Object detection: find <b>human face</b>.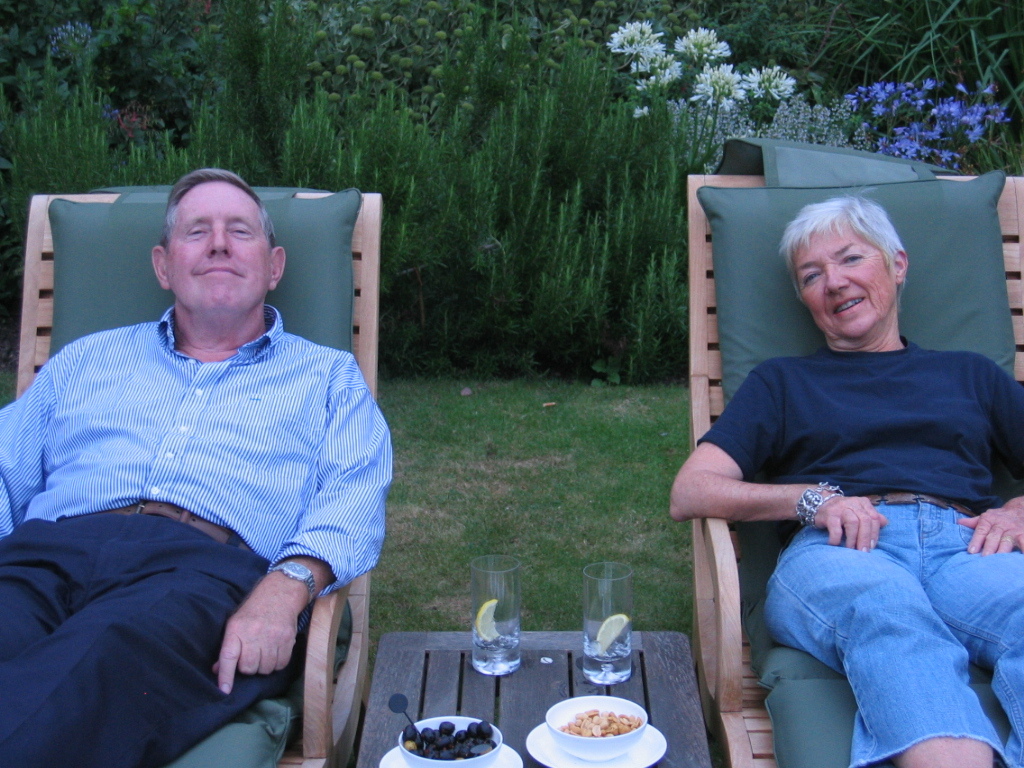
[x1=165, y1=179, x2=267, y2=319].
